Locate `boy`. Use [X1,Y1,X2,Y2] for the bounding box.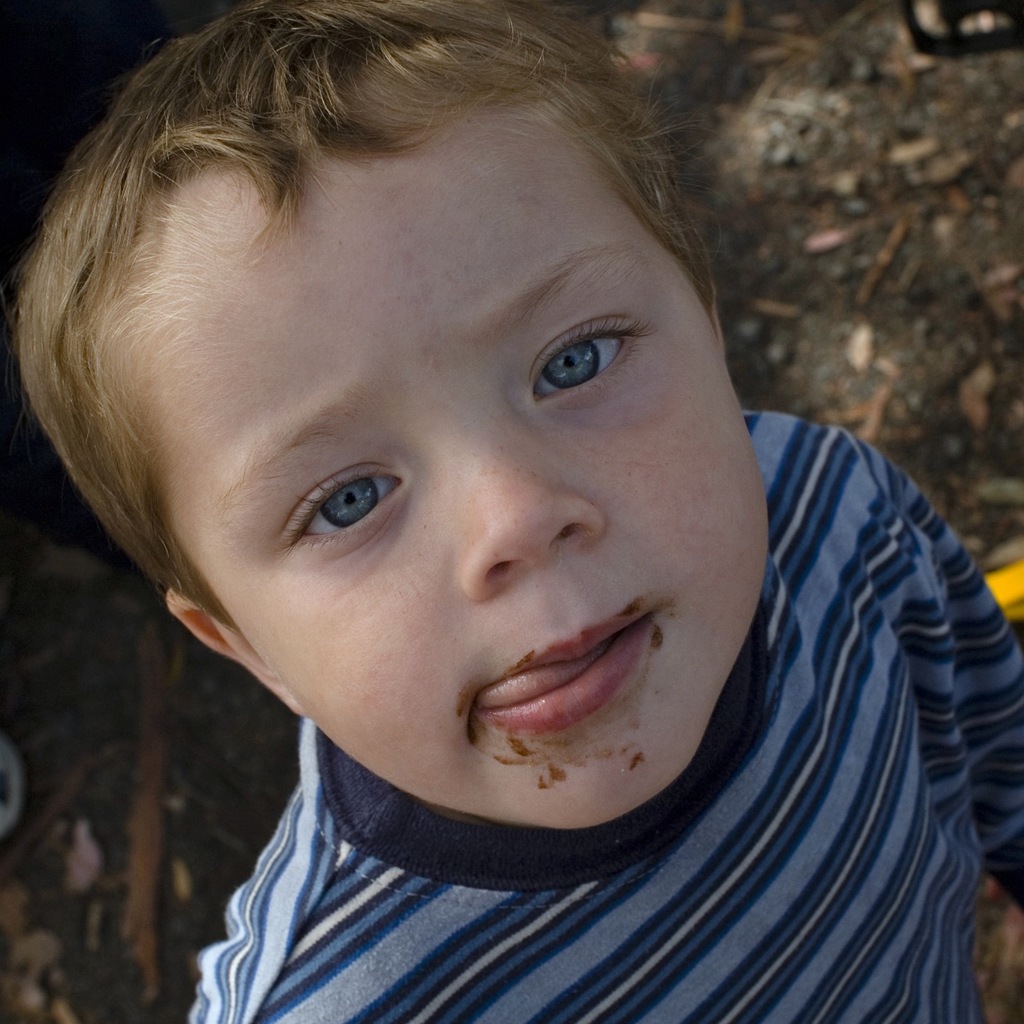
[11,0,1023,1023].
